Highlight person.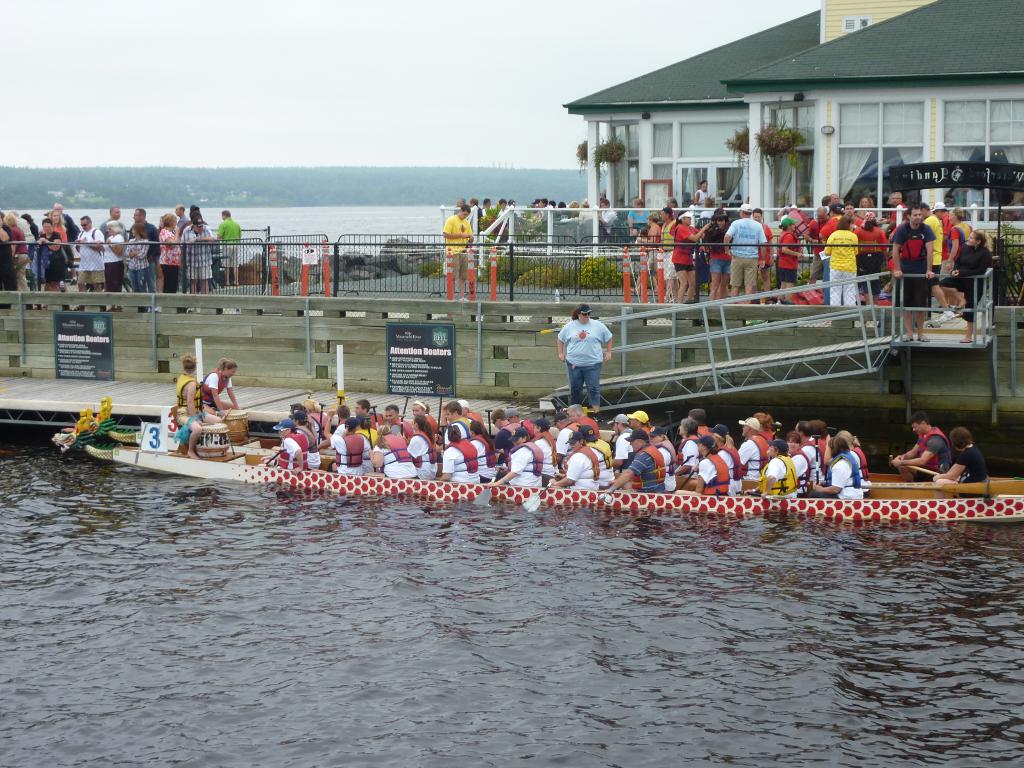
Highlighted region: [217, 209, 239, 285].
